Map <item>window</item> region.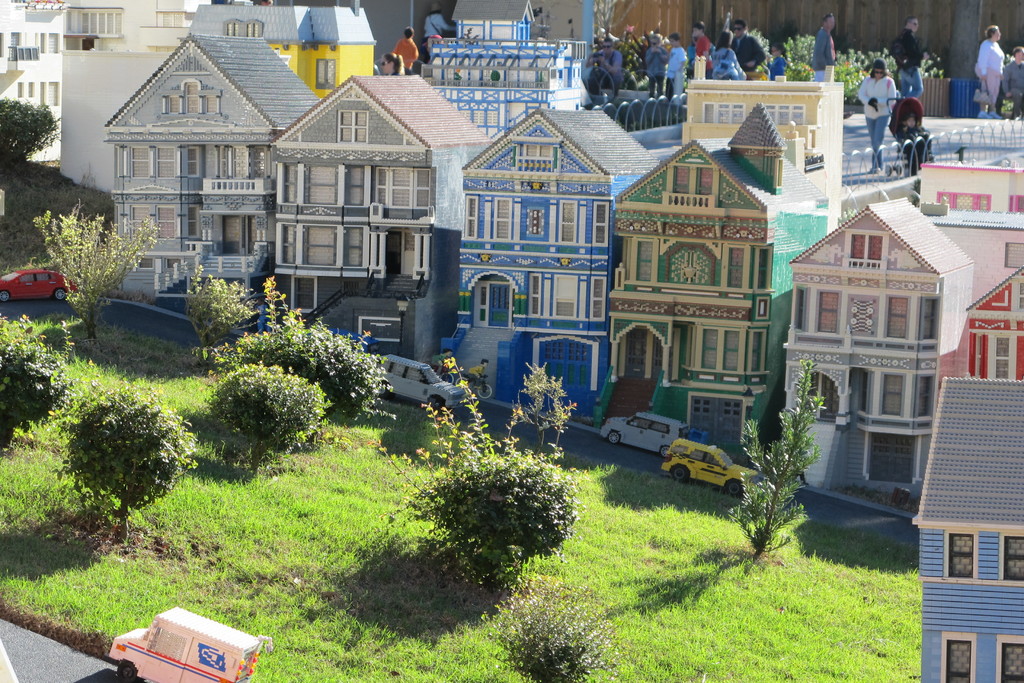
Mapped to rect(808, 283, 840, 341).
